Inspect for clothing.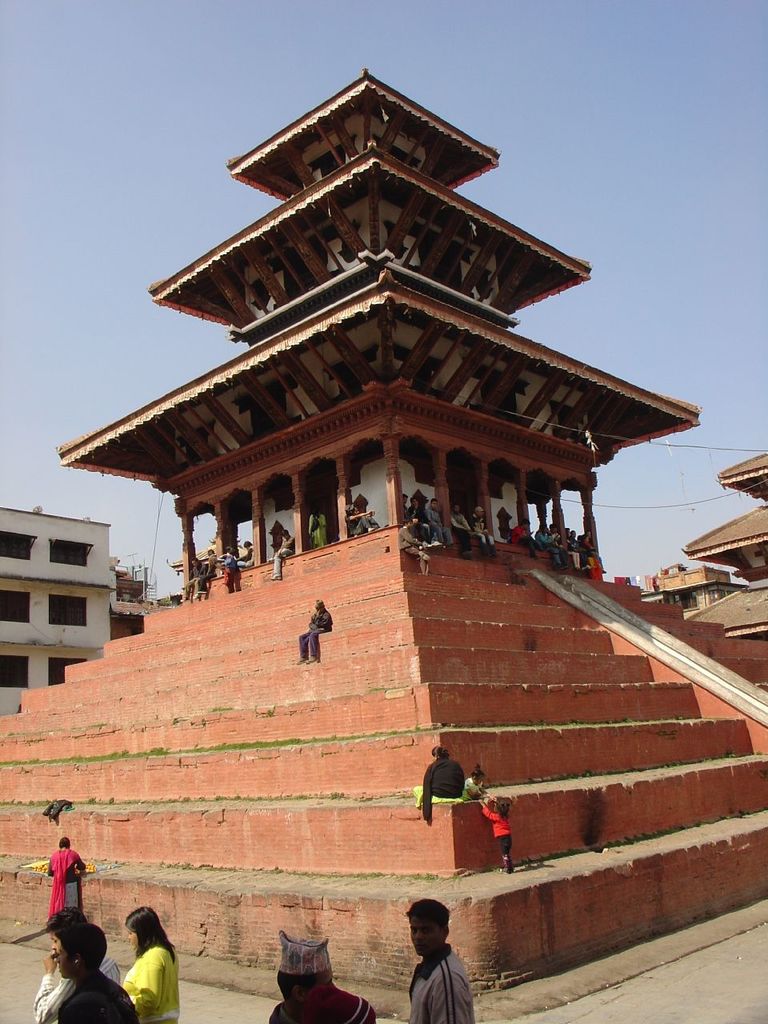
Inspection: (398, 526, 430, 575).
